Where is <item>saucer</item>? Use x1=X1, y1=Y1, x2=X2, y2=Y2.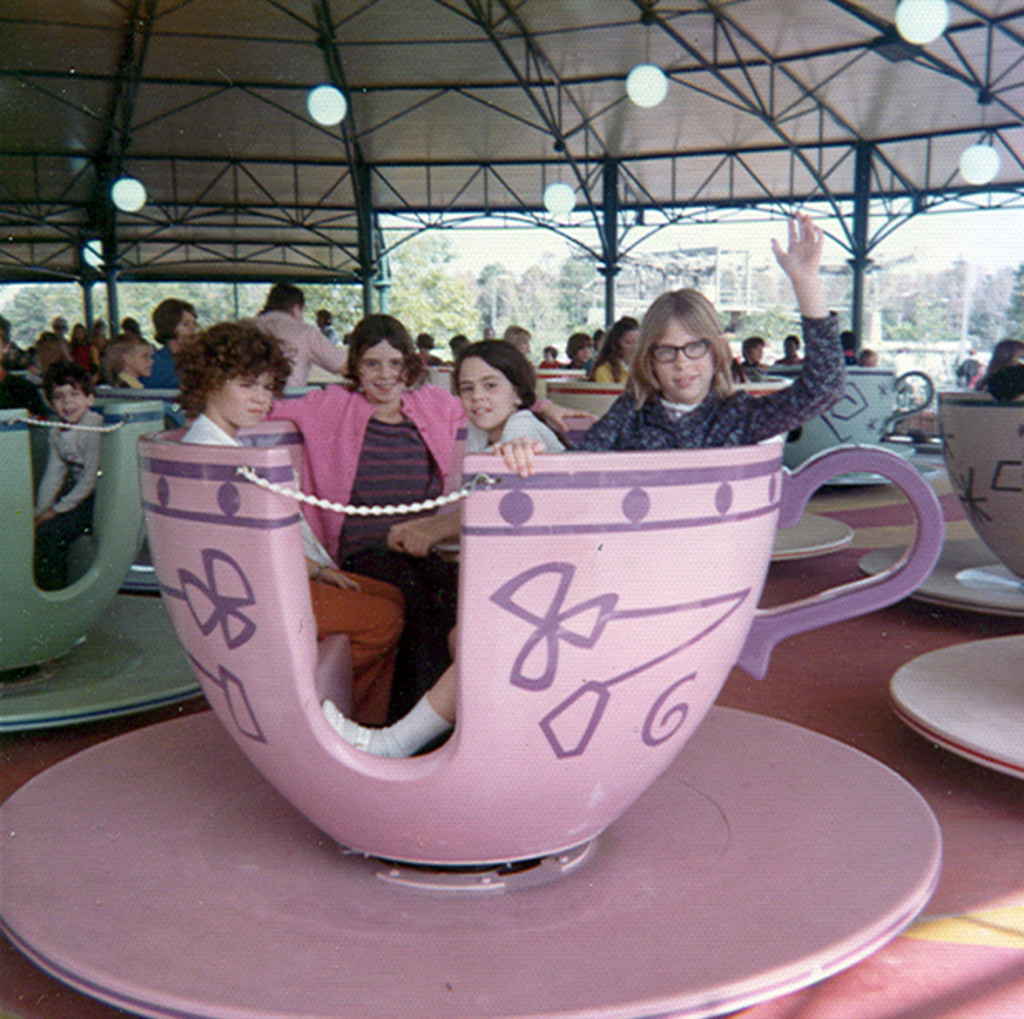
x1=765, y1=510, x2=863, y2=562.
